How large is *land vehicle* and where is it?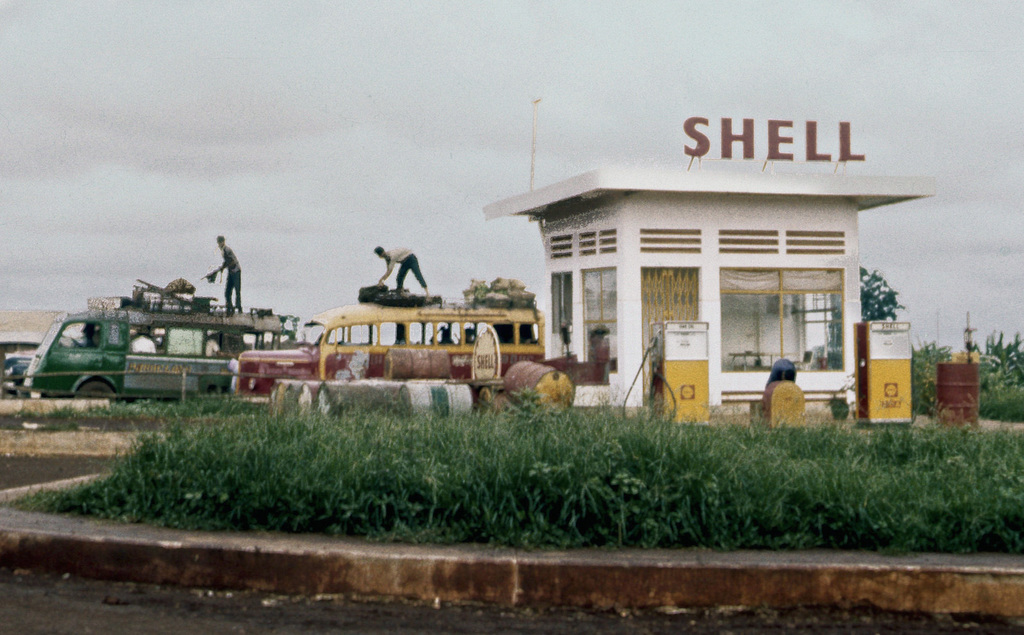
Bounding box: left=230, top=297, right=550, bottom=398.
